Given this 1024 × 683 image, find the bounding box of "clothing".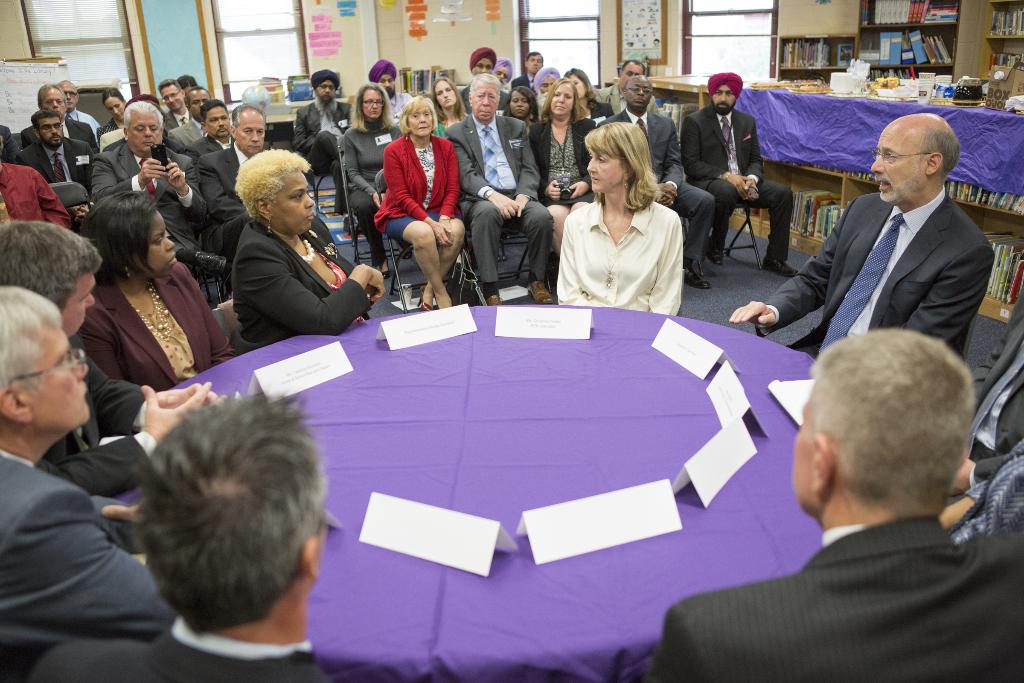
[512, 74, 533, 97].
